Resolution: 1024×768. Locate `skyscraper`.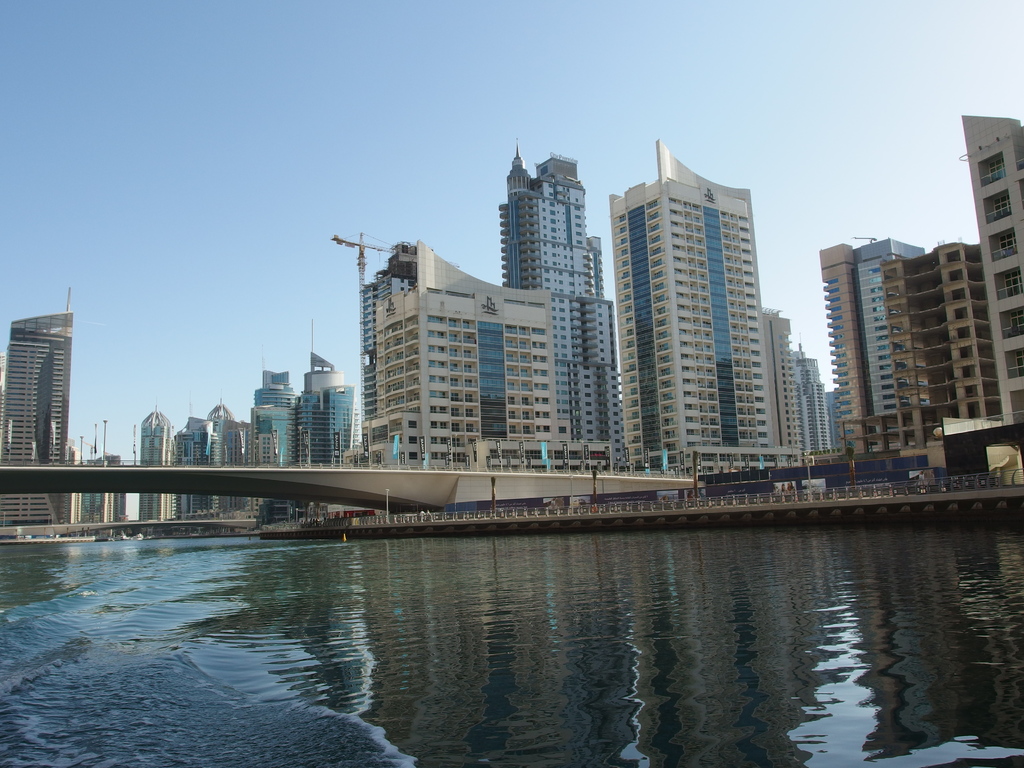
crop(246, 364, 304, 521).
